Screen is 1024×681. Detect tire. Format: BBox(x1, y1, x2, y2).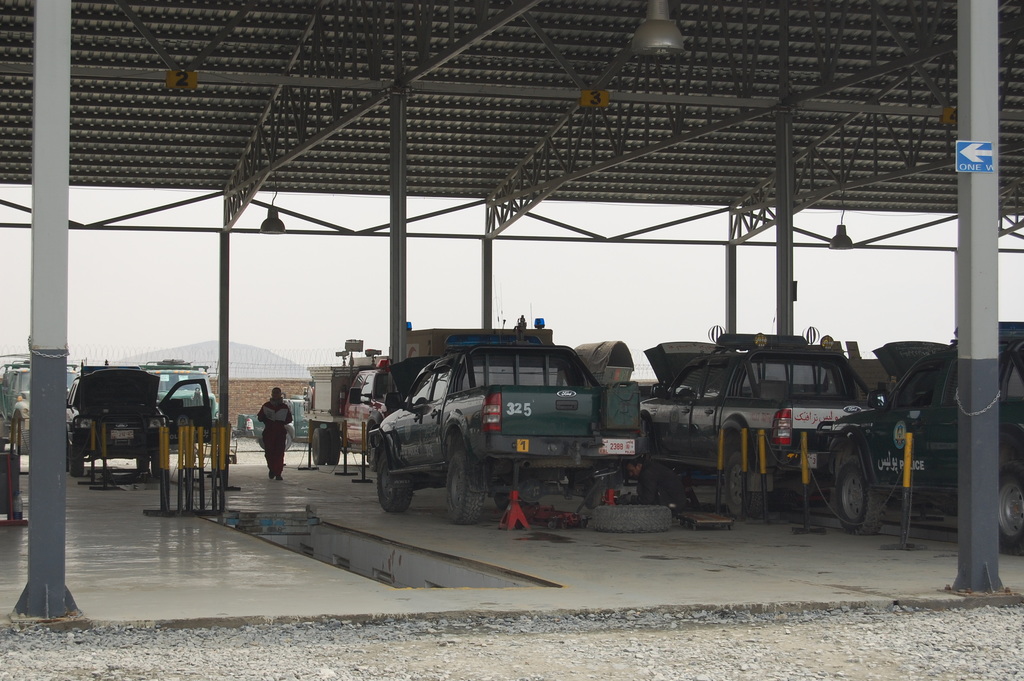
BBox(444, 448, 485, 521).
